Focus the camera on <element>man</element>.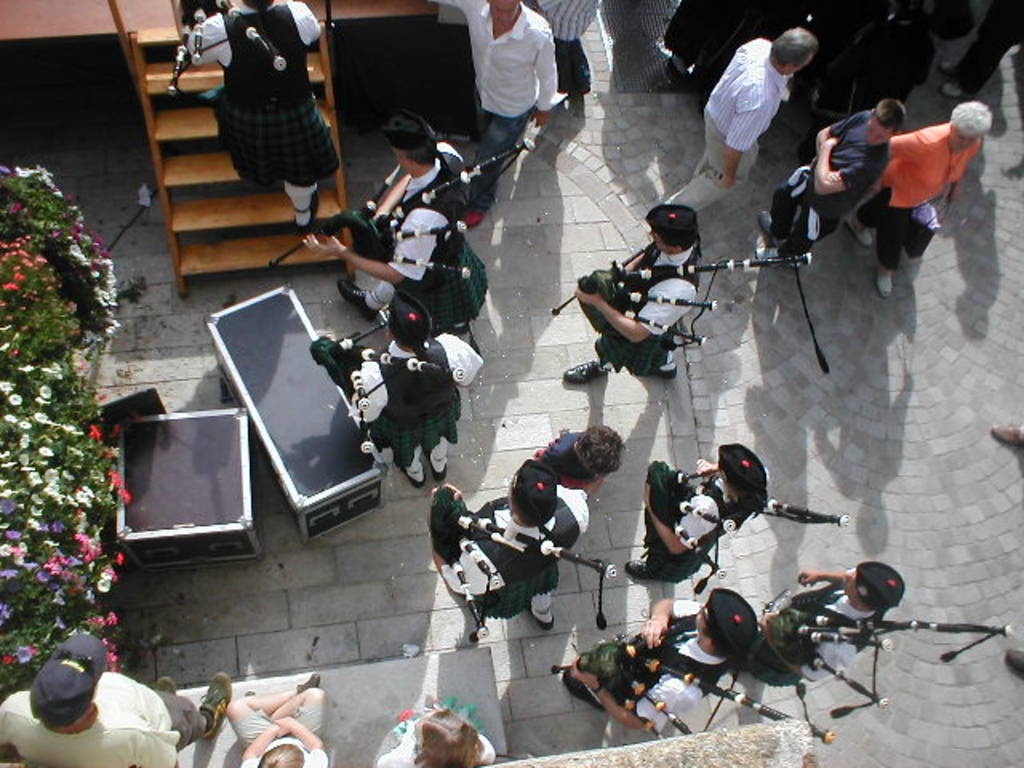
Focus region: <box>562,584,757,728</box>.
